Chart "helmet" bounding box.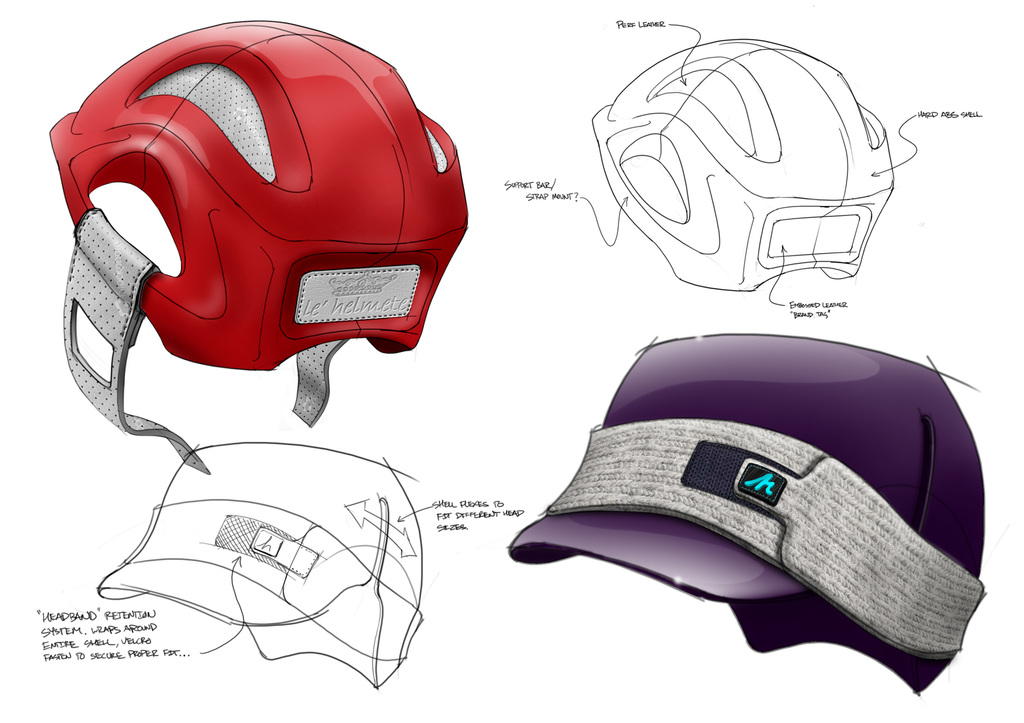
Charted: {"x1": 56, "y1": 19, "x2": 483, "y2": 448}.
